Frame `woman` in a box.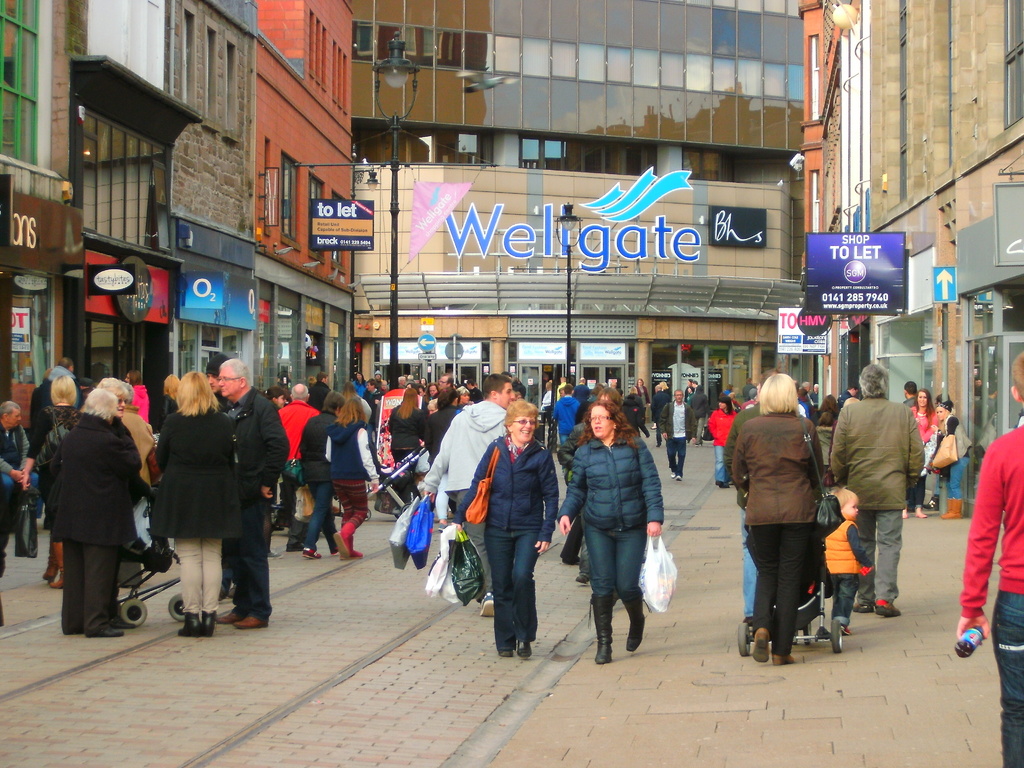
558, 399, 664, 678.
